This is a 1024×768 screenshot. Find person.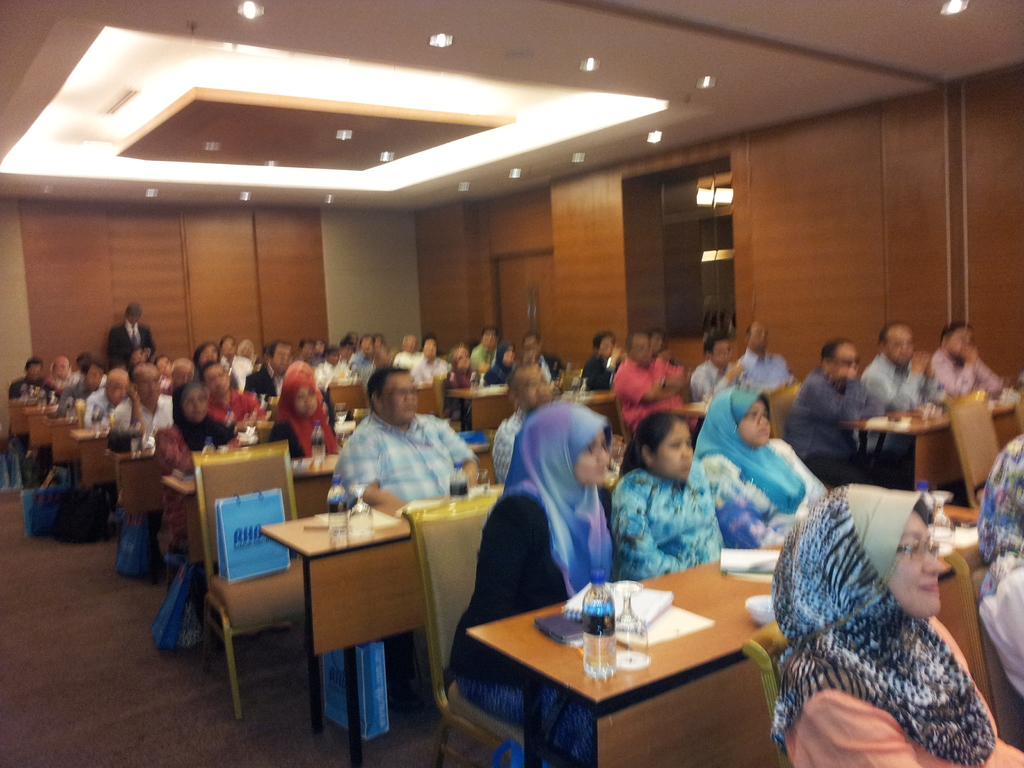
Bounding box: 693 385 824 552.
